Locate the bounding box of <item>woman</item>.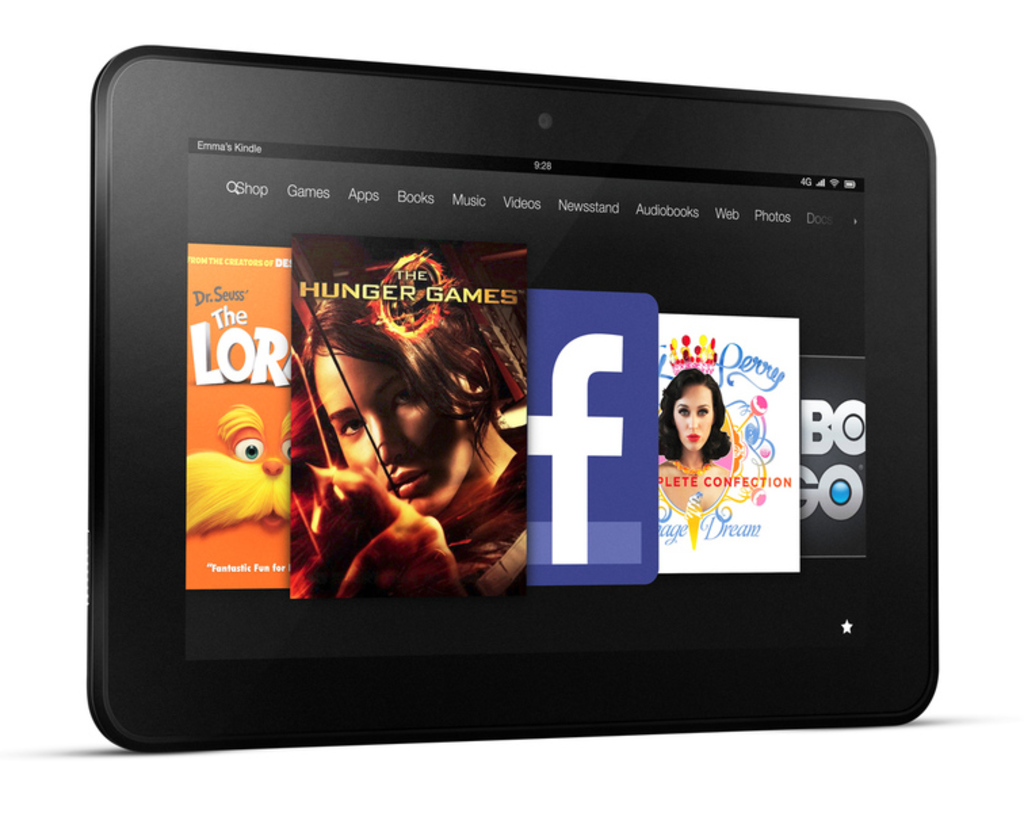
Bounding box: pyautogui.locateOnScreen(282, 260, 536, 608).
